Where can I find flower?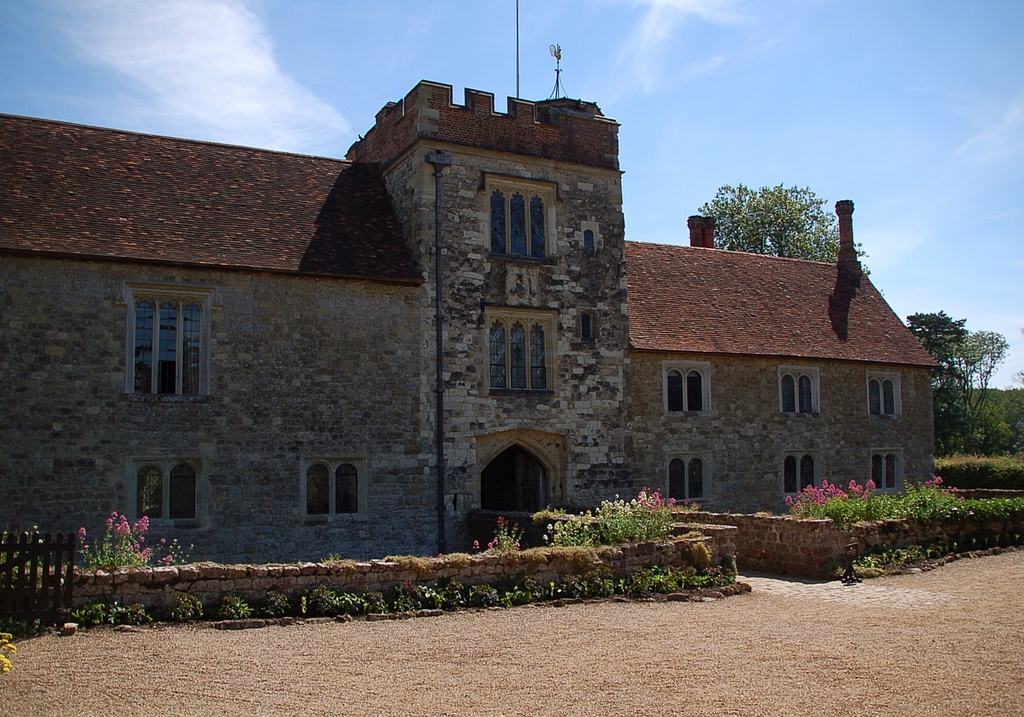
You can find it at Rect(84, 542, 88, 550).
